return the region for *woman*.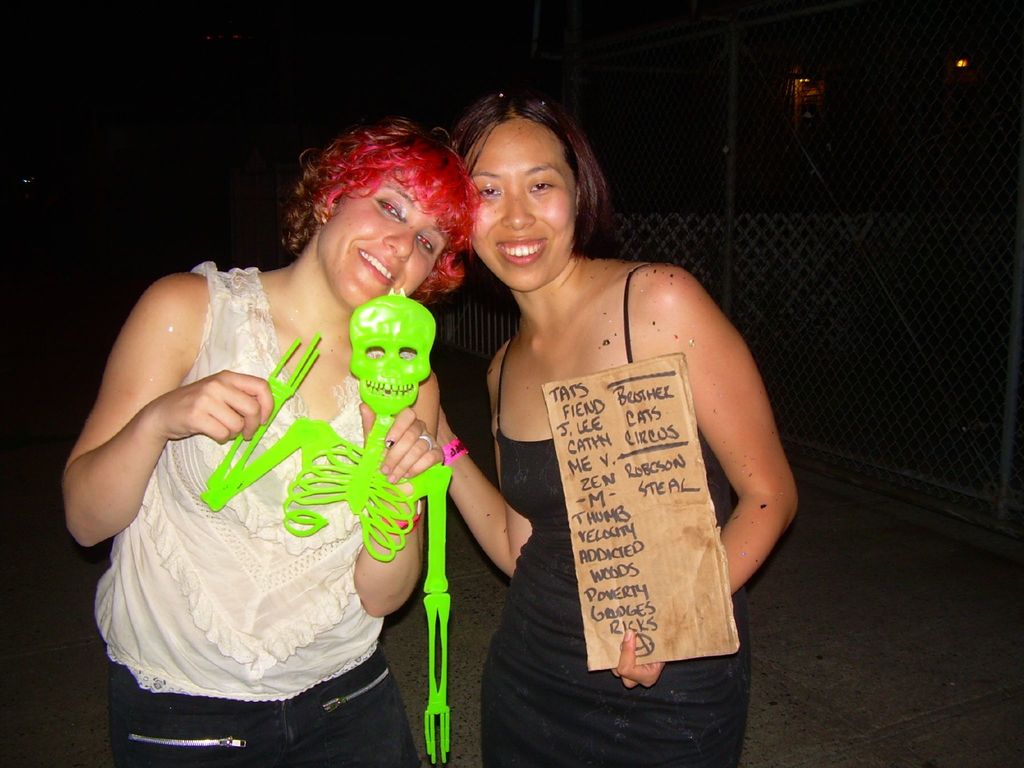
[75,141,464,721].
